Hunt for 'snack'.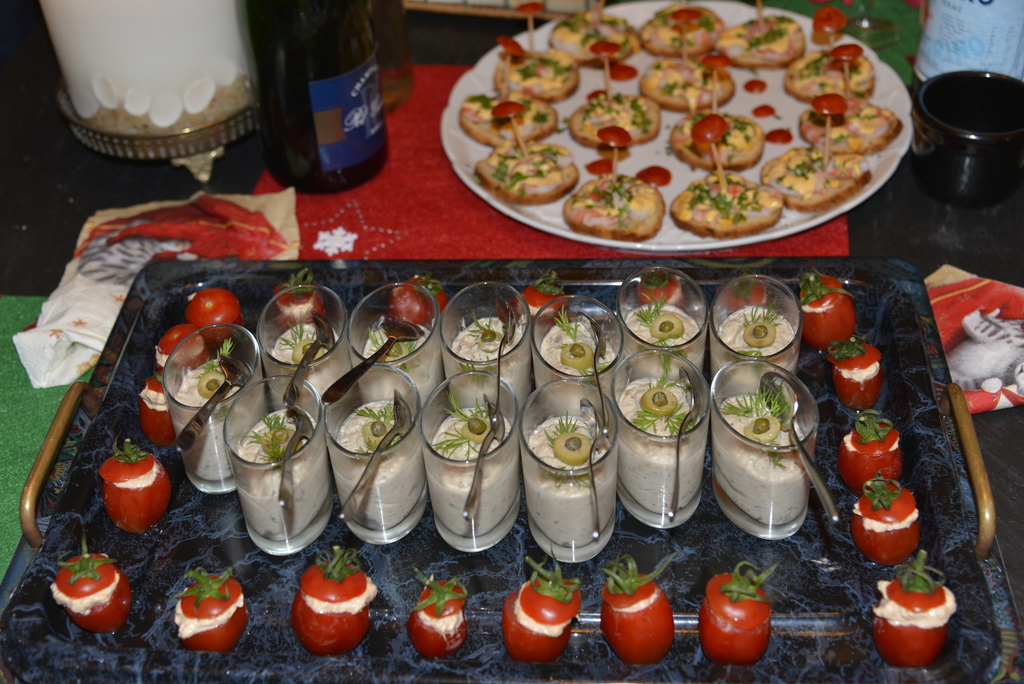
Hunted down at (left=317, top=366, right=426, bottom=550).
